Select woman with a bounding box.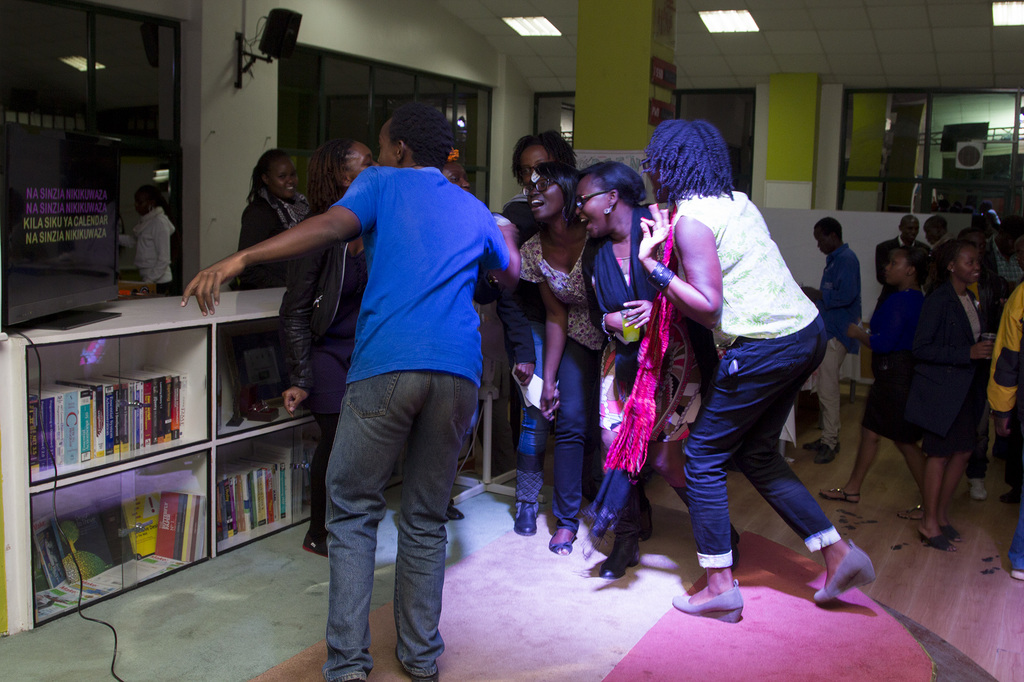
230, 148, 312, 291.
